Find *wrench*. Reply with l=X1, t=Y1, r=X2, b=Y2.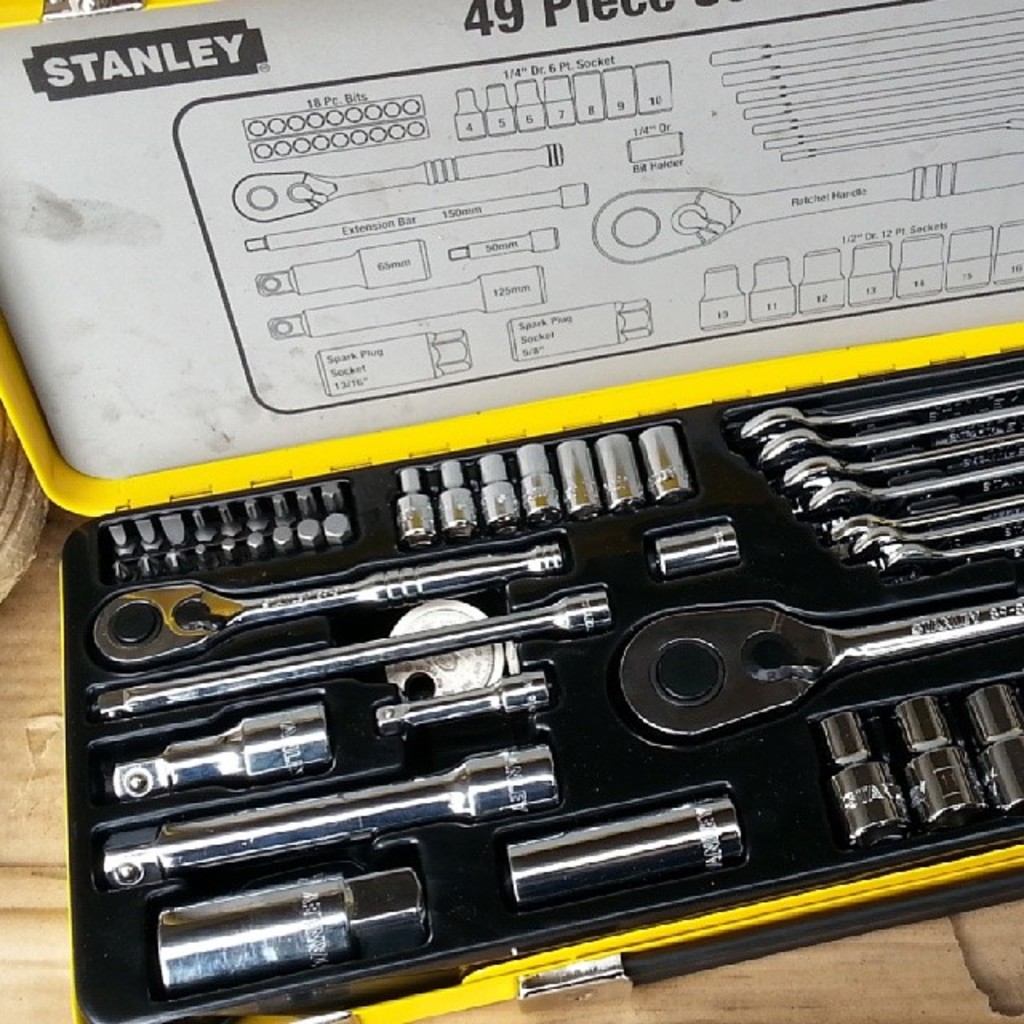
l=832, t=494, r=1019, b=534.
